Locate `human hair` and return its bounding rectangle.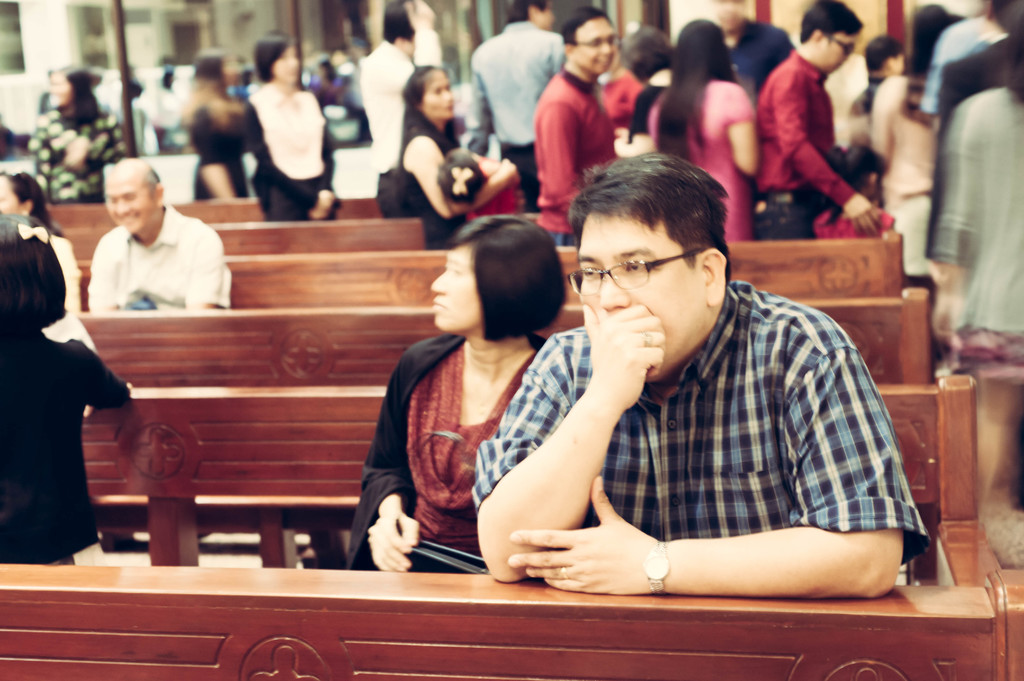
{"left": 575, "top": 152, "right": 740, "bottom": 311}.
